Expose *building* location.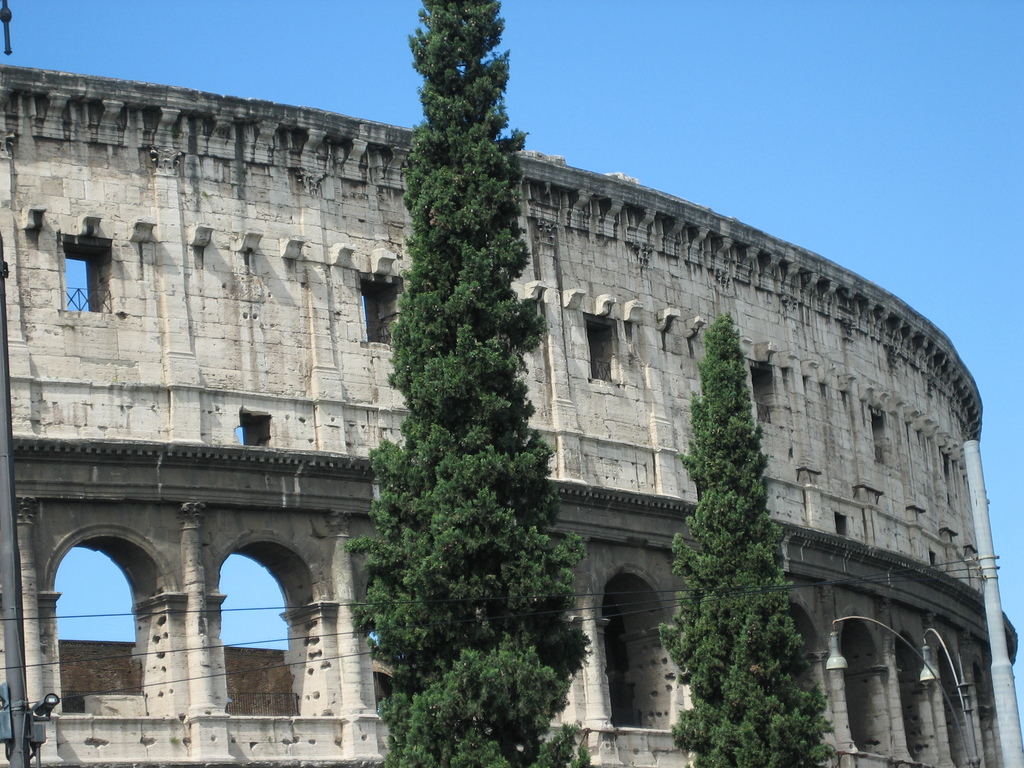
Exposed at (0,64,1020,767).
